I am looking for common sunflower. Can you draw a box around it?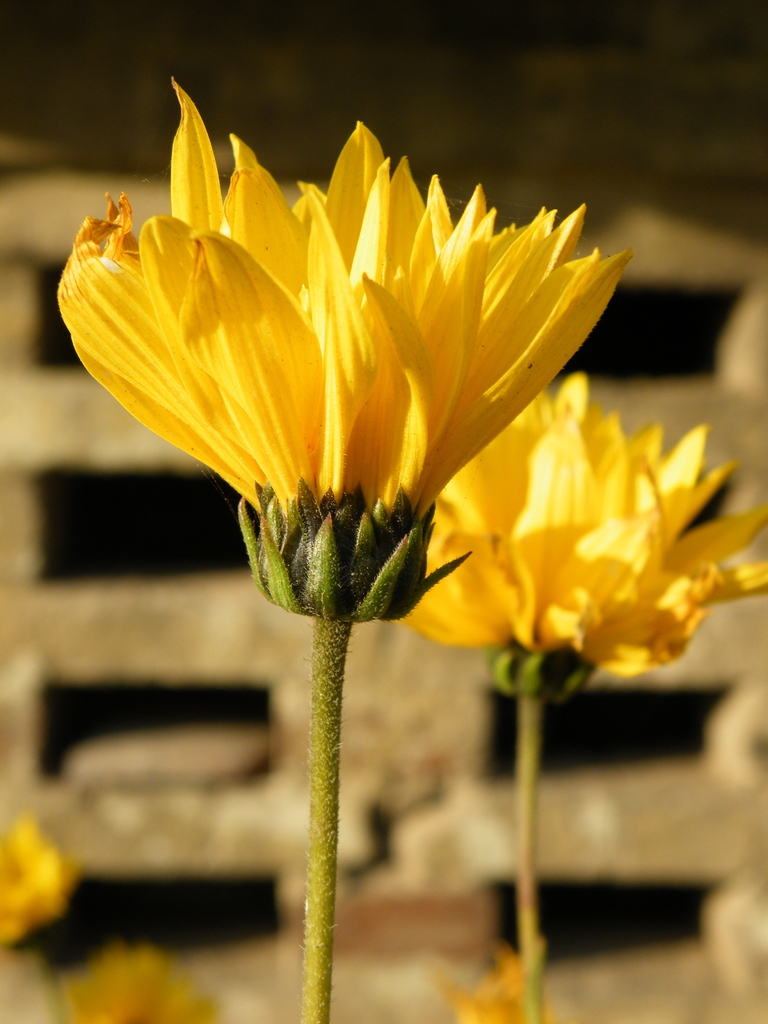
Sure, the bounding box is locate(70, 109, 628, 1018).
